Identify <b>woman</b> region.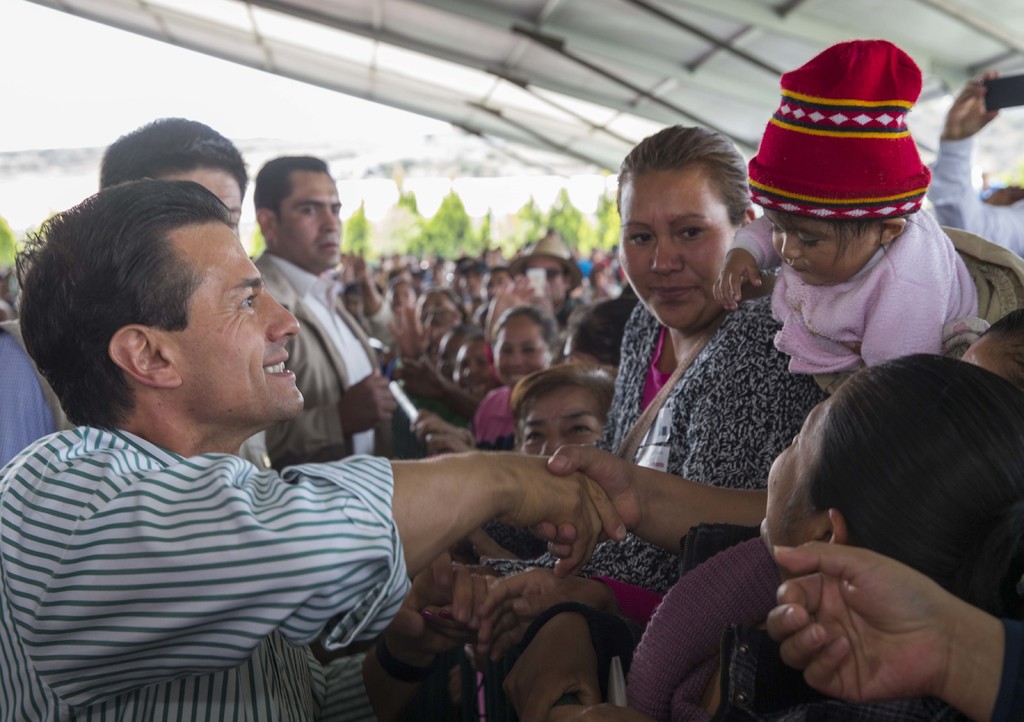
Region: bbox=[555, 350, 1023, 721].
